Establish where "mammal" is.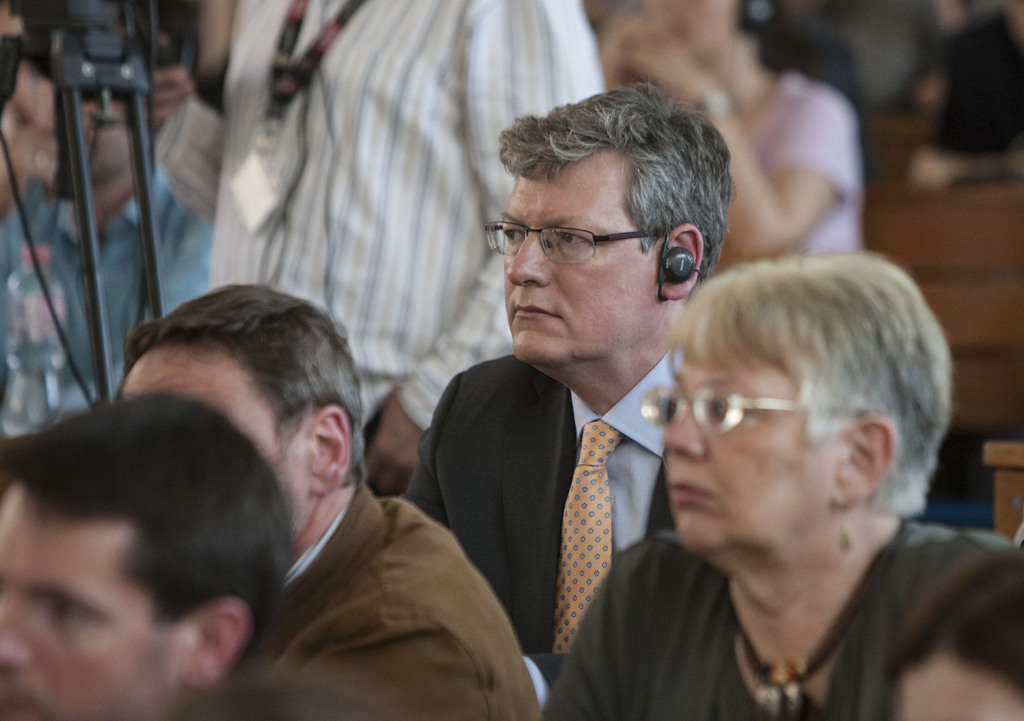
Established at bbox(537, 218, 998, 720).
